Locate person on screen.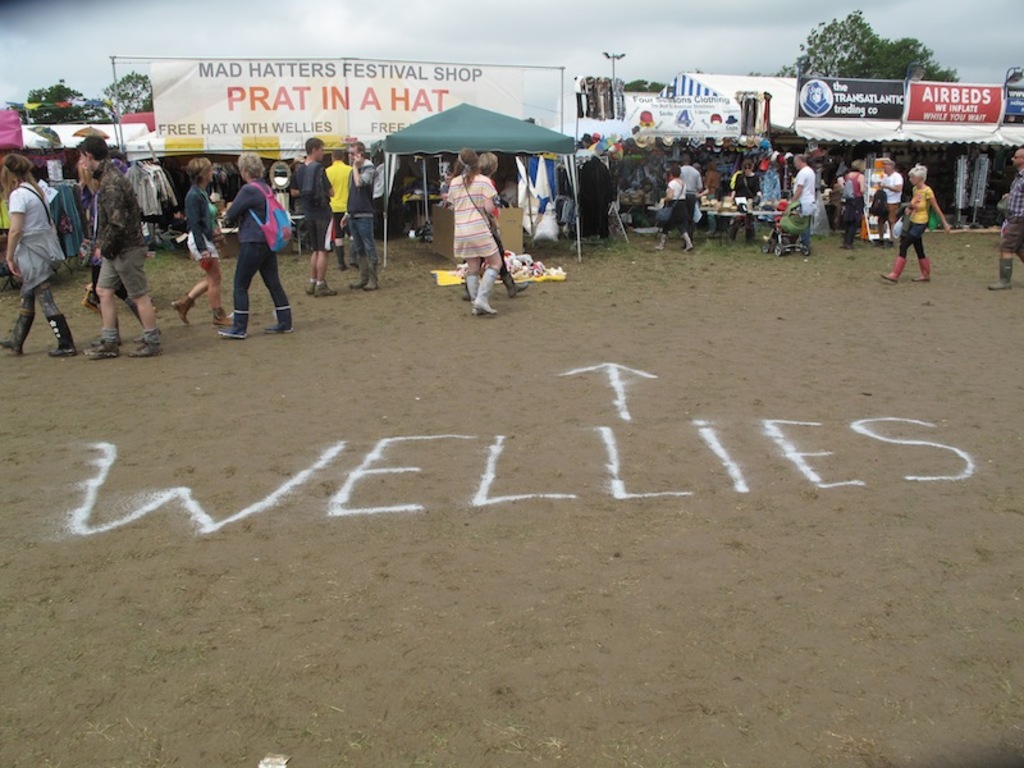
On screen at (left=324, top=148, right=355, bottom=270).
